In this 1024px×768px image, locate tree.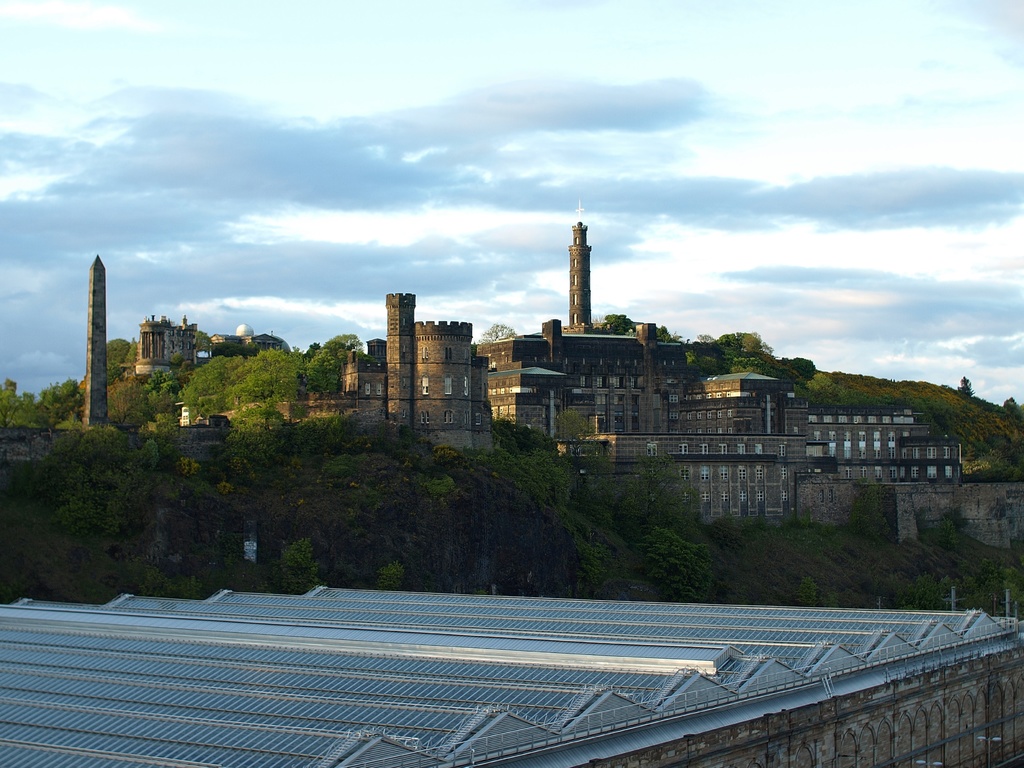
Bounding box: 896 391 915 408.
